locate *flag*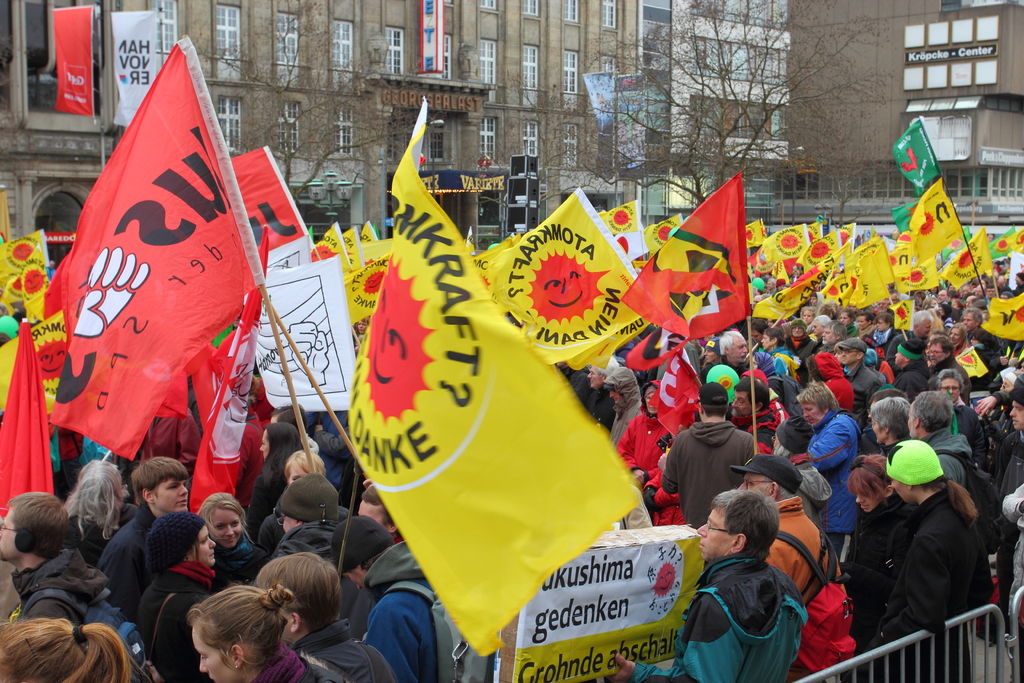
detection(838, 234, 890, 290)
